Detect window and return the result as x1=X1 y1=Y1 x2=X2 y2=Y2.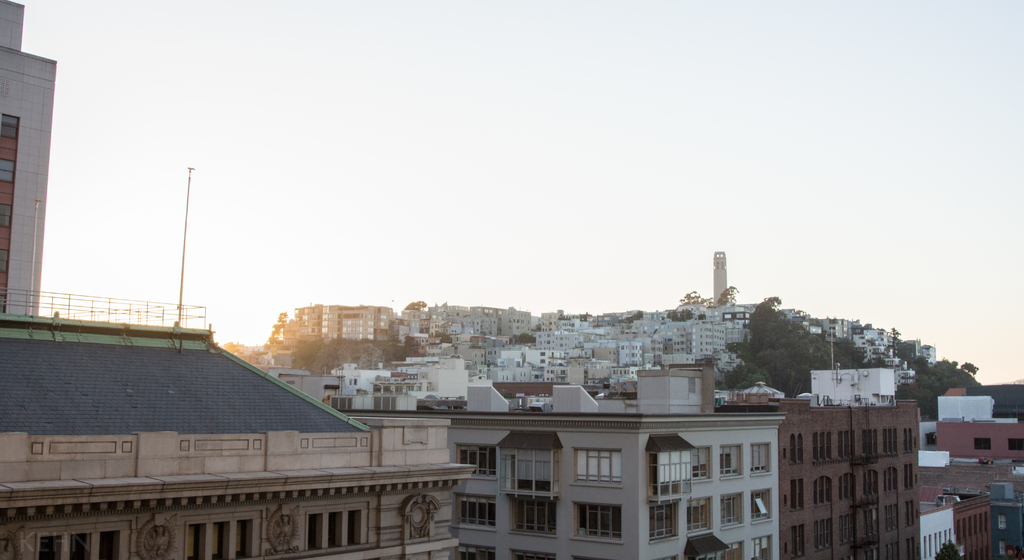
x1=811 y1=432 x2=832 y2=467.
